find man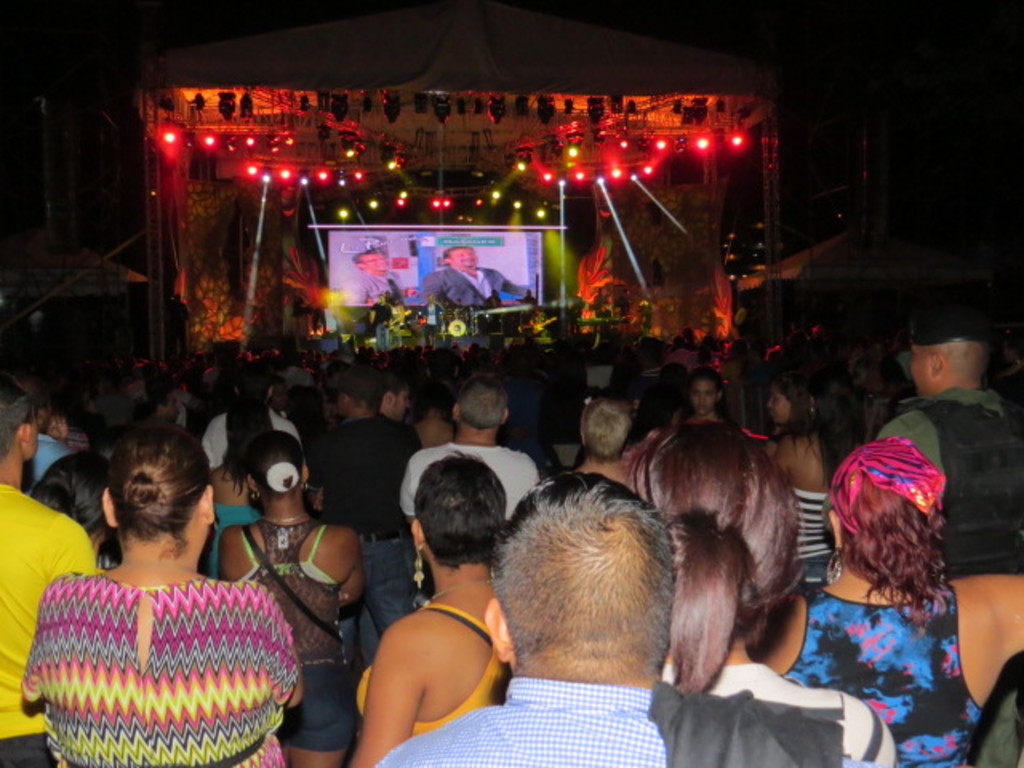
[left=515, top=288, right=538, bottom=307]
